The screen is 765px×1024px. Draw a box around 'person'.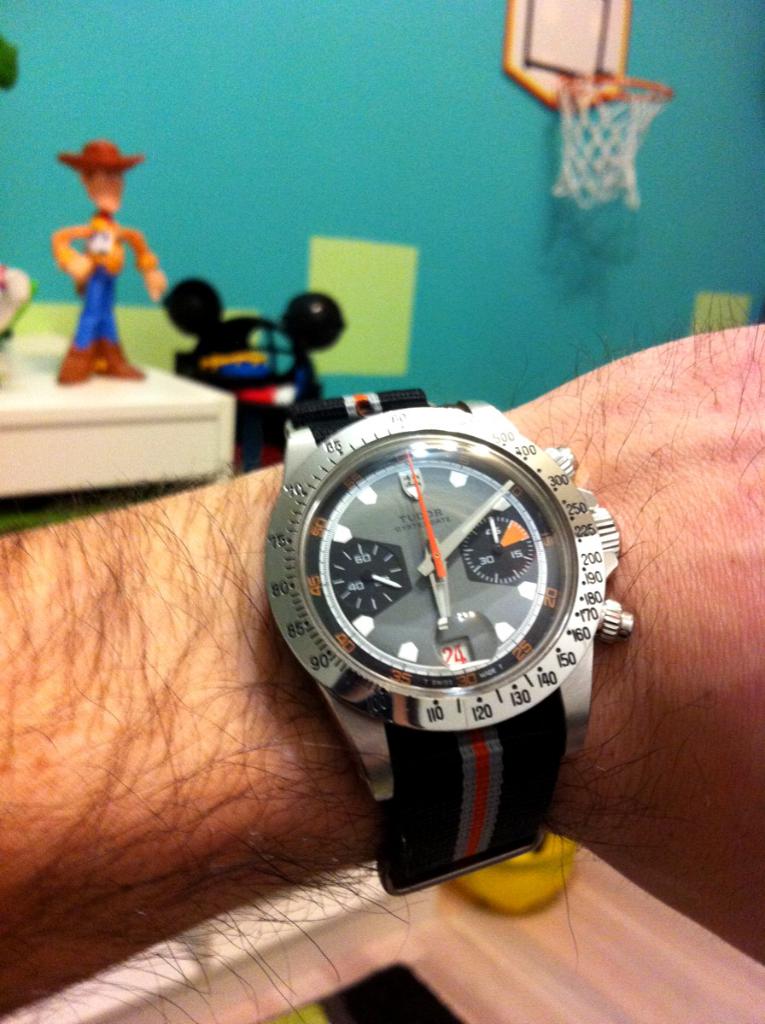
box(55, 140, 161, 378).
